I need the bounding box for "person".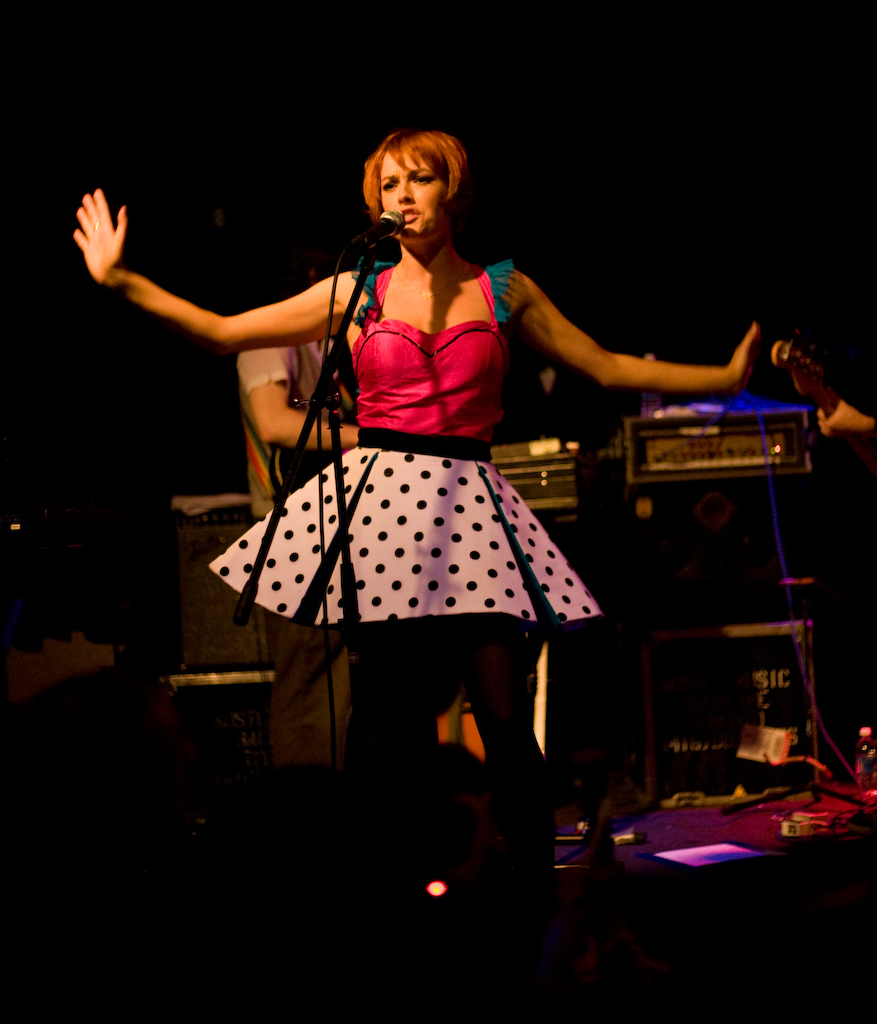
Here it is: region(139, 117, 751, 826).
